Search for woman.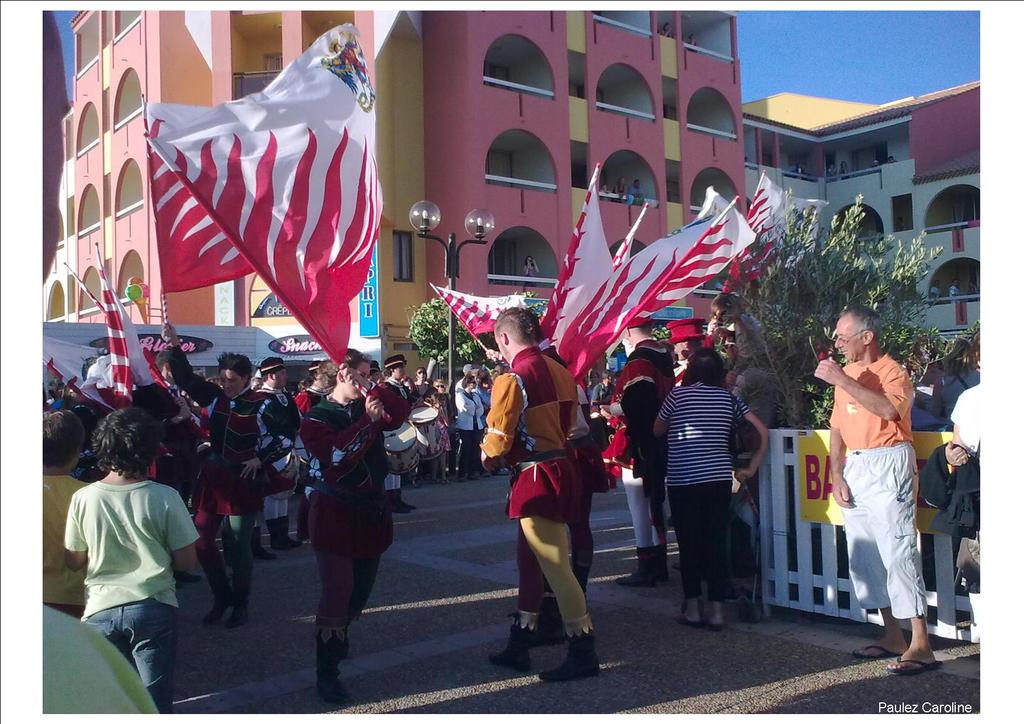
Found at [448,371,491,487].
